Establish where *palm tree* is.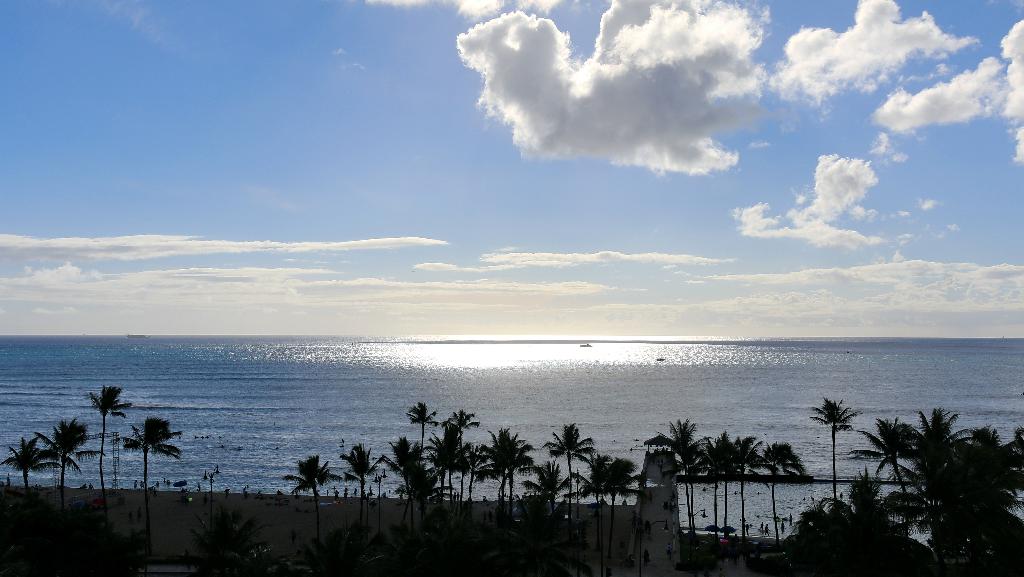
Established at (816, 401, 870, 469).
